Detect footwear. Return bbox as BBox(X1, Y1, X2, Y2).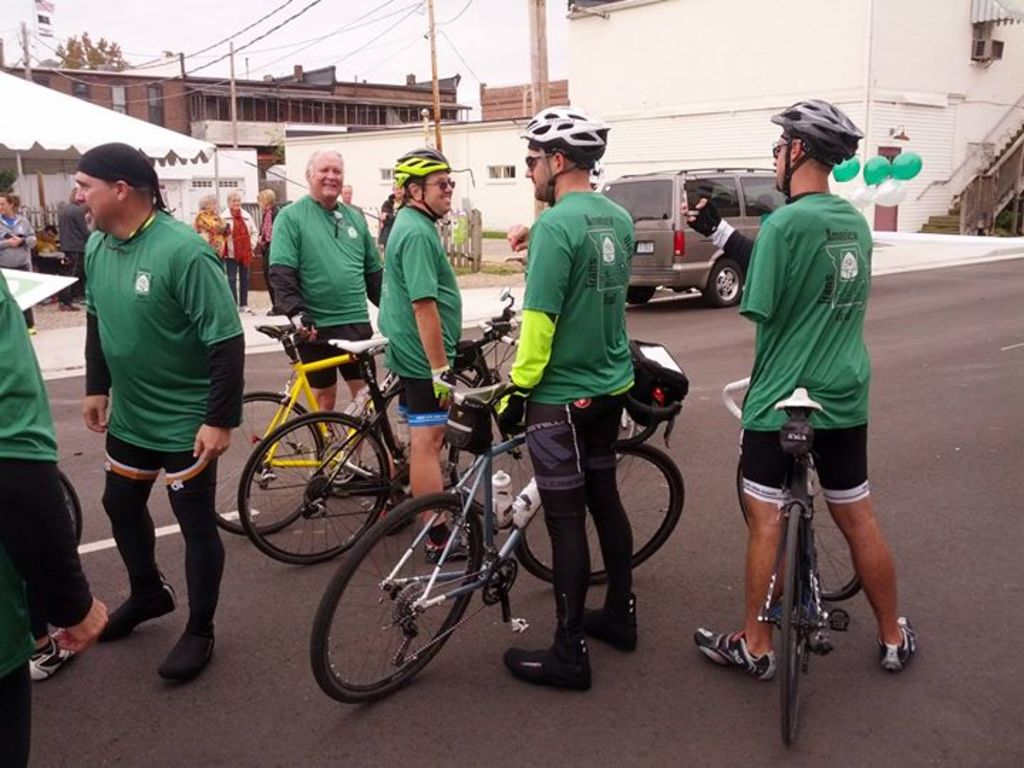
BBox(158, 614, 210, 684).
